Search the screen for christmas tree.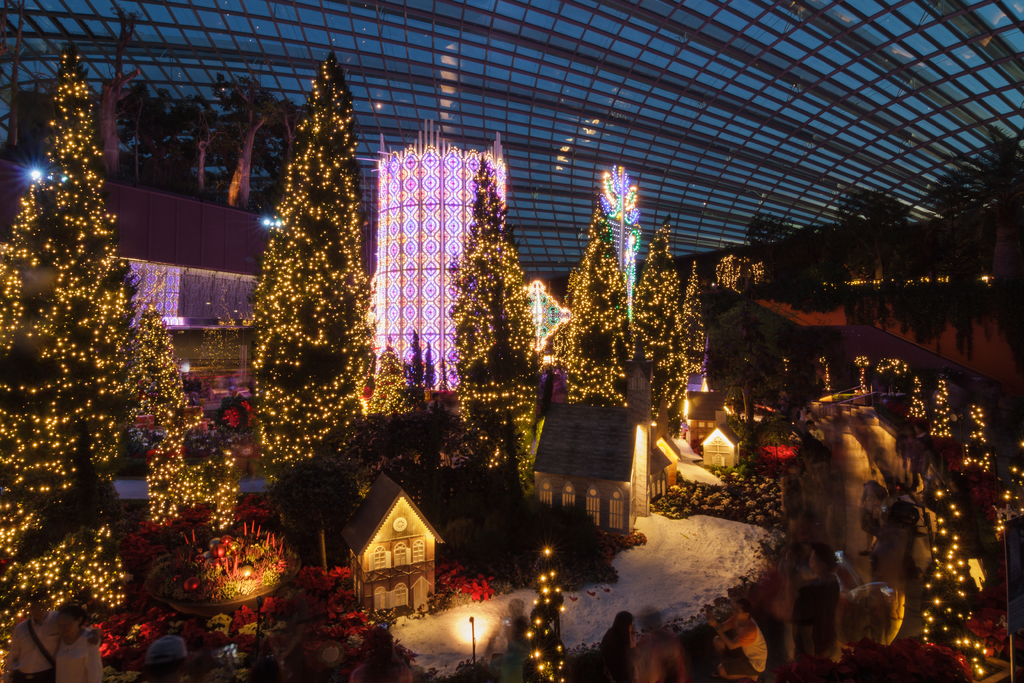
Found at [550,184,636,407].
